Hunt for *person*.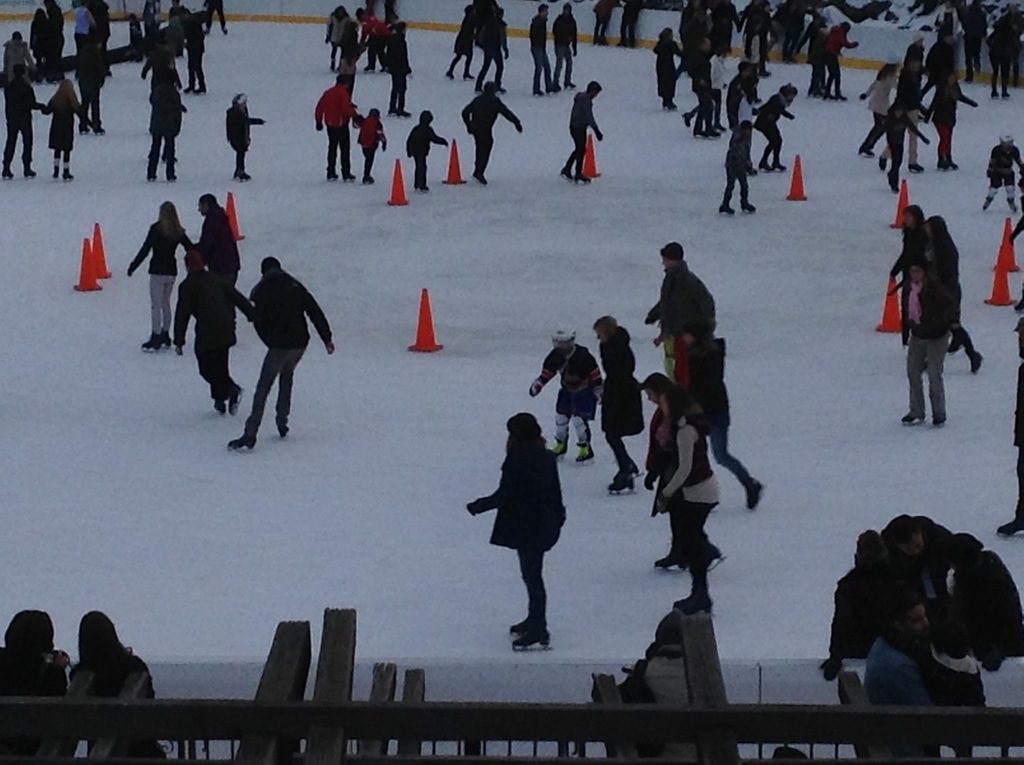
Hunted down at bbox(827, 20, 860, 99).
